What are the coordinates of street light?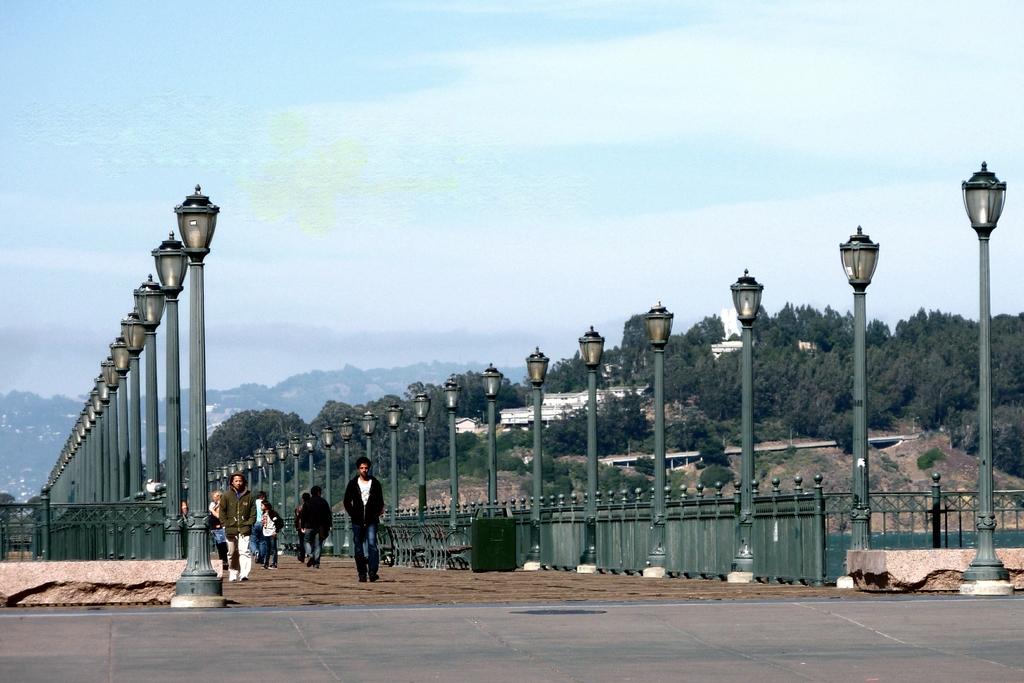
locate(409, 388, 431, 520).
